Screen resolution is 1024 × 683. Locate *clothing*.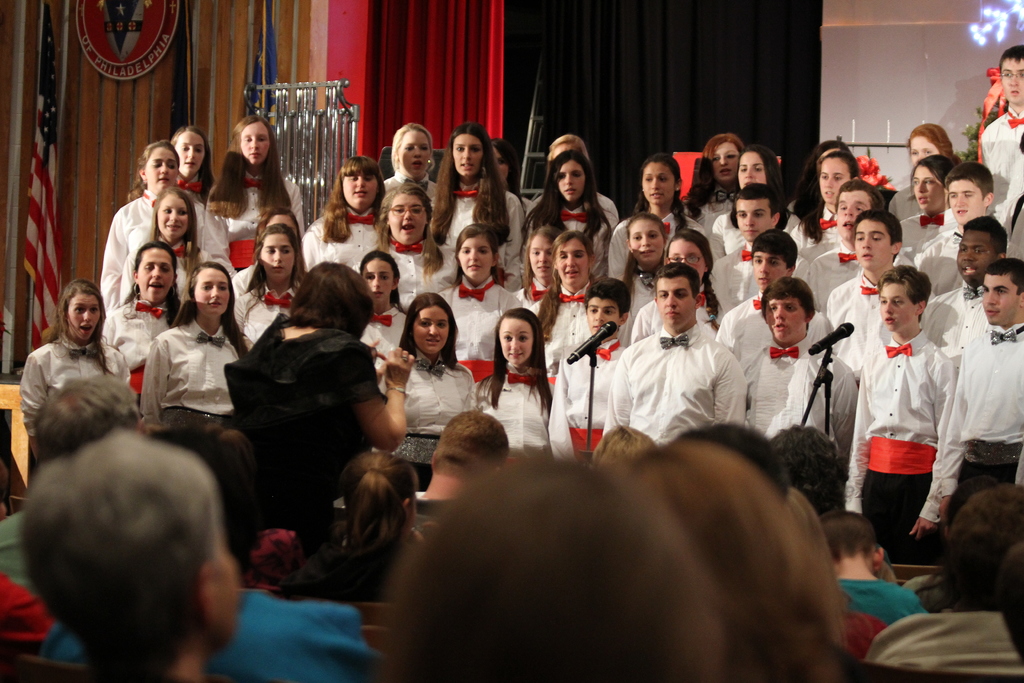
BBox(706, 208, 740, 261).
